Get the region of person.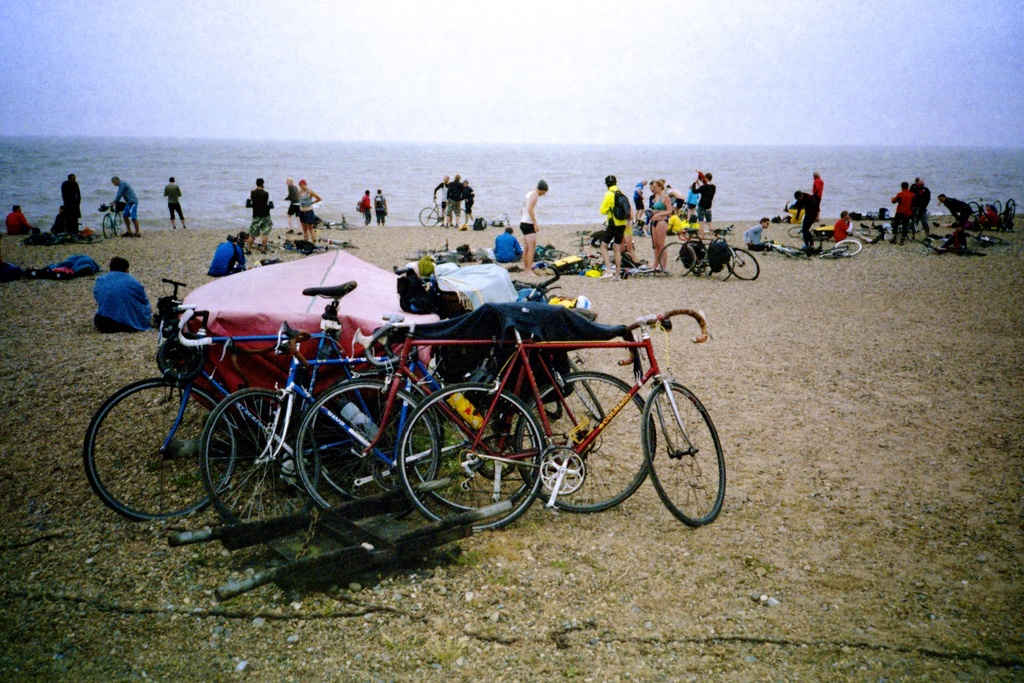
{"left": 251, "top": 176, "right": 267, "bottom": 229}.
